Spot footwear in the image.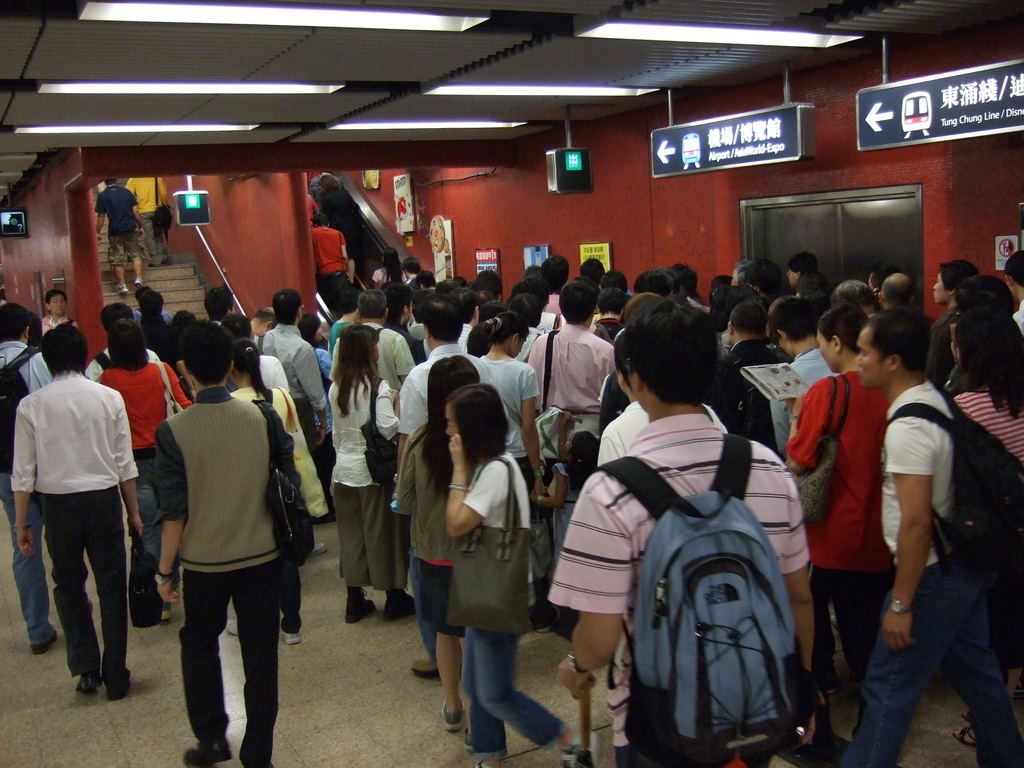
footwear found at [left=438, top=703, right=465, bottom=732].
